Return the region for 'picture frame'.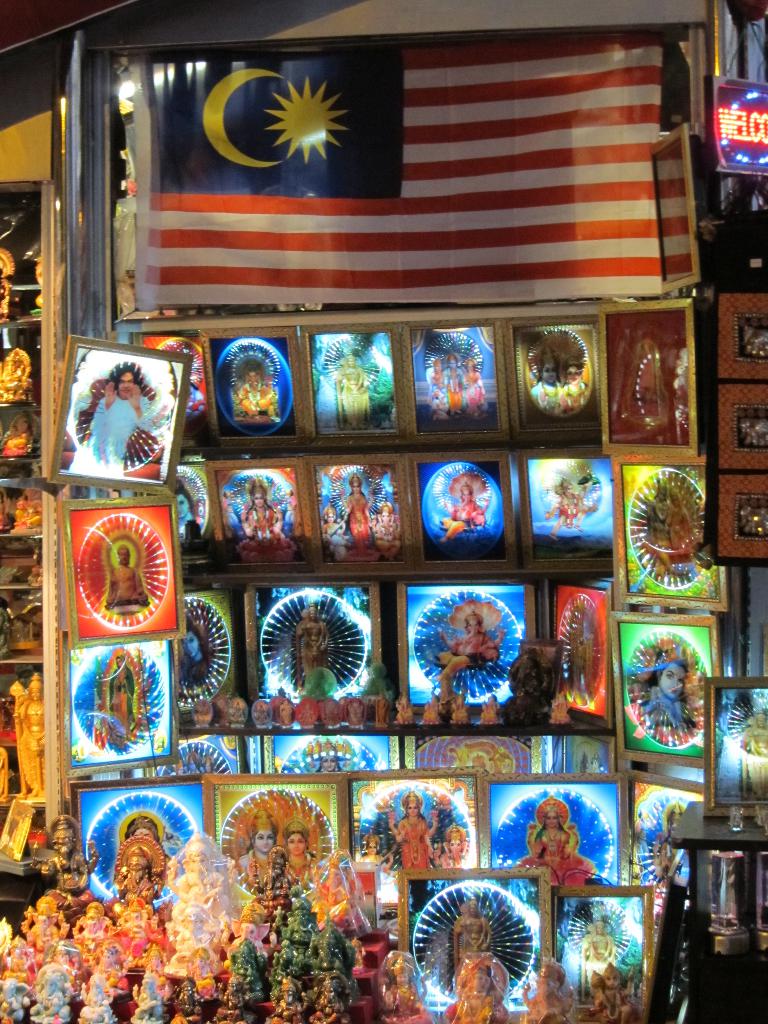
(344, 764, 478, 911).
